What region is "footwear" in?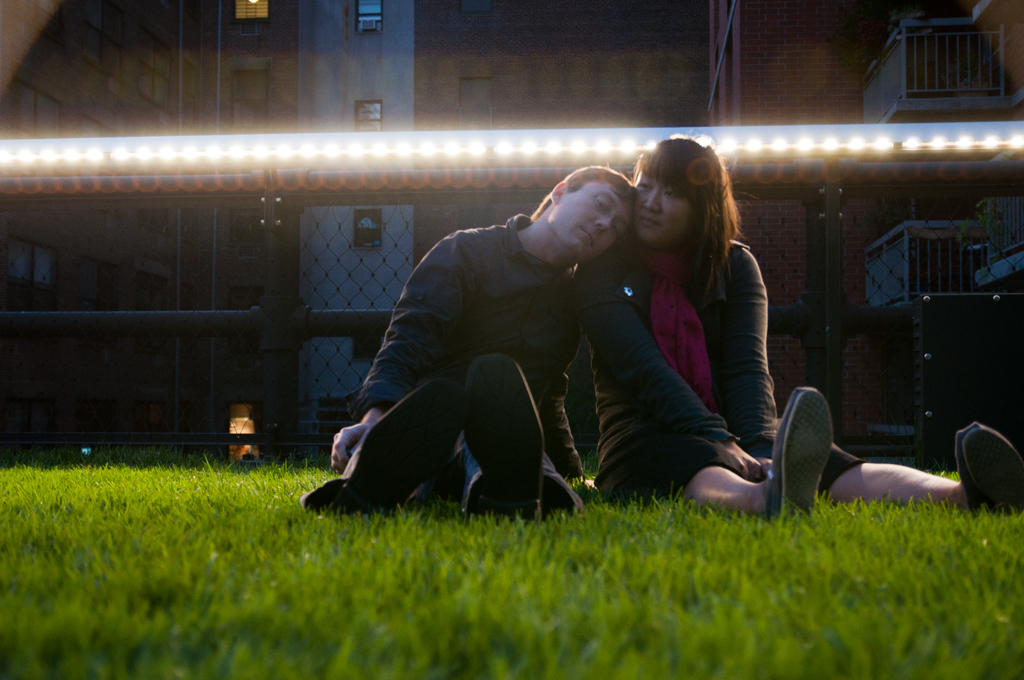
{"x1": 760, "y1": 386, "x2": 835, "y2": 529}.
